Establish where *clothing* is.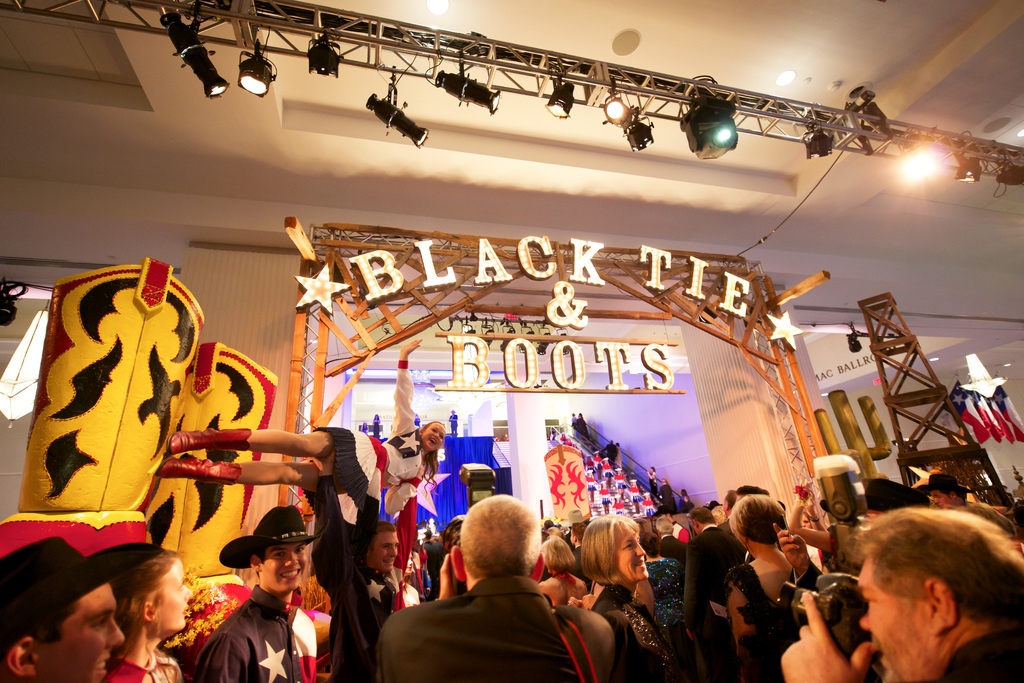
Established at Rect(601, 463, 613, 478).
